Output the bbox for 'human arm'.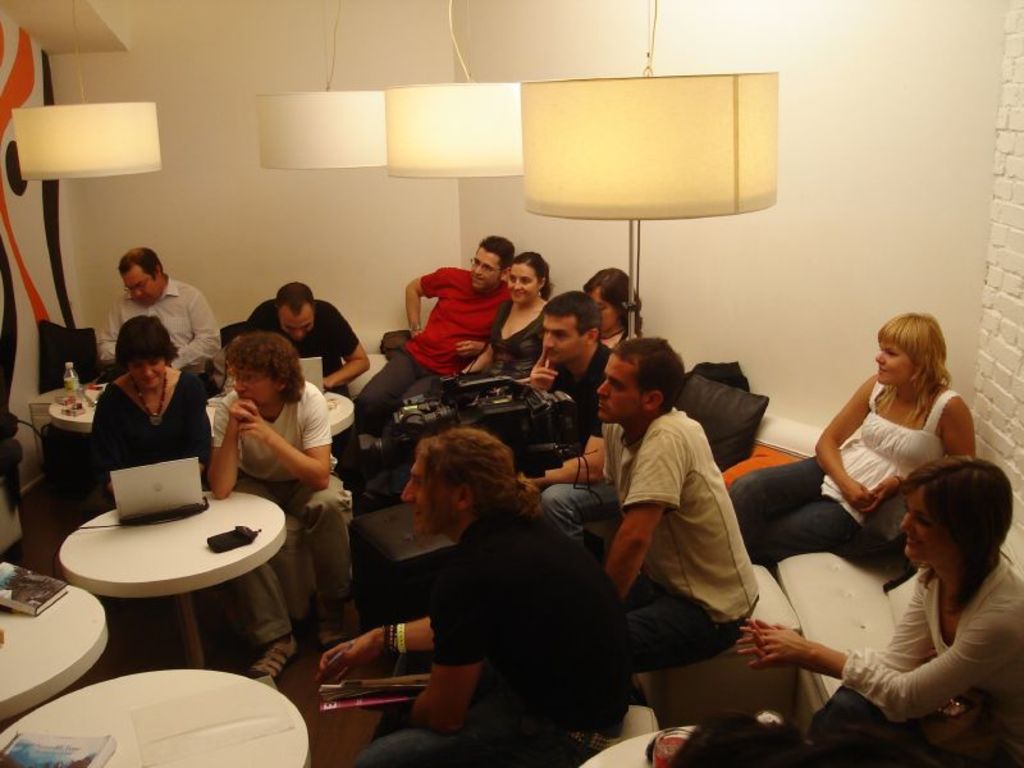
Rect(92, 306, 115, 358).
